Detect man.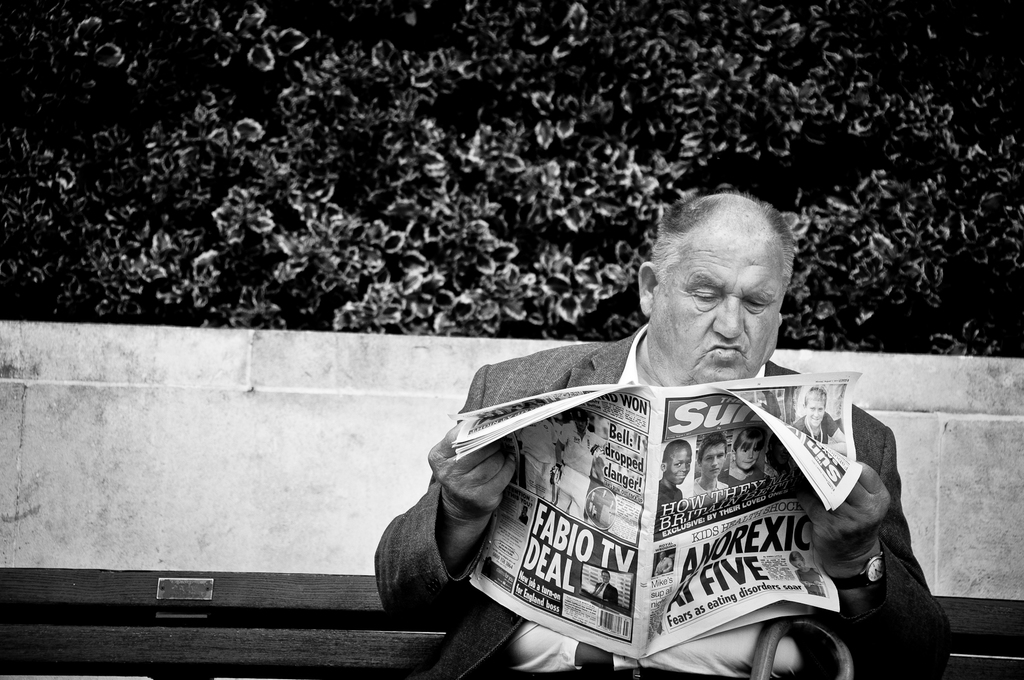
Detected at (left=330, top=172, right=959, bottom=656).
